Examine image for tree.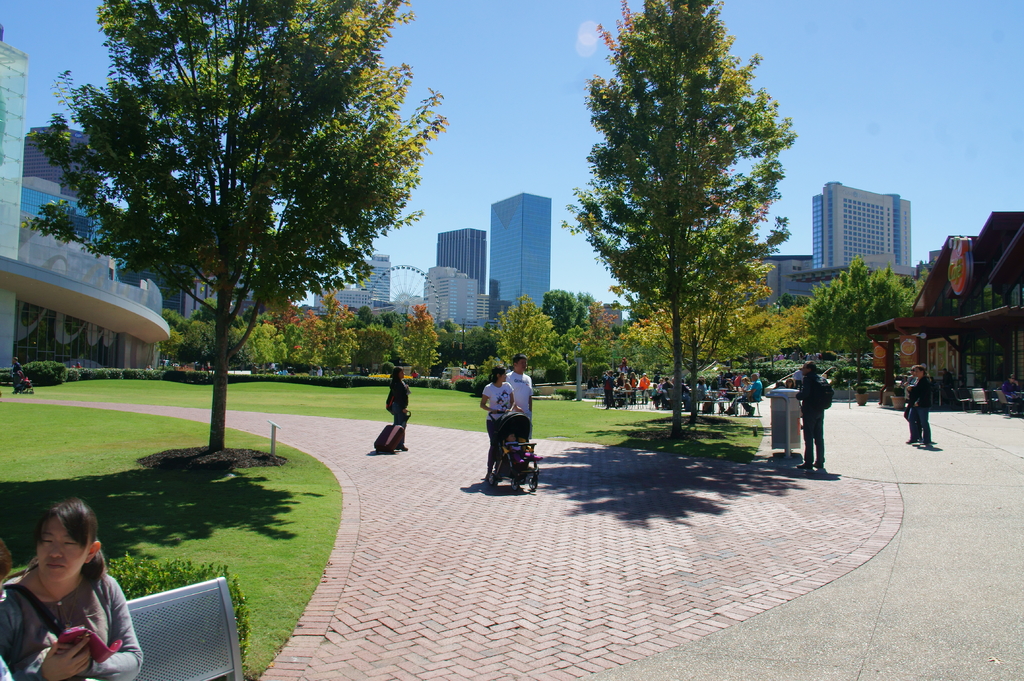
Examination result: <bbox>563, 299, 617, 388</bbox>.
